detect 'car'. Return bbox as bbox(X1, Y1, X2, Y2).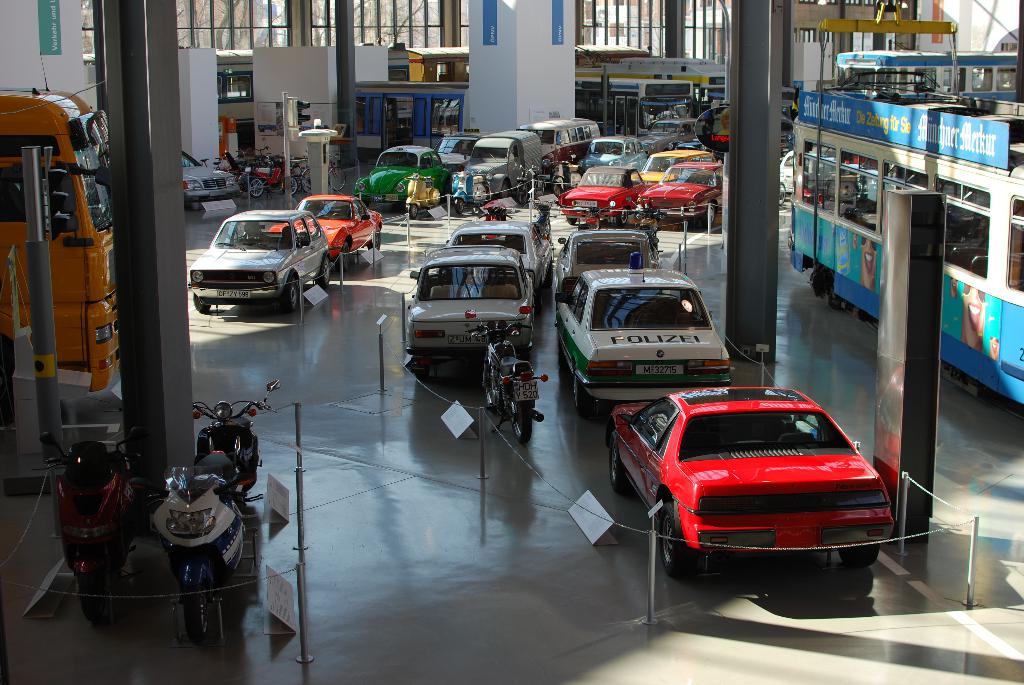
bbox(582, 137, 646, 171).
